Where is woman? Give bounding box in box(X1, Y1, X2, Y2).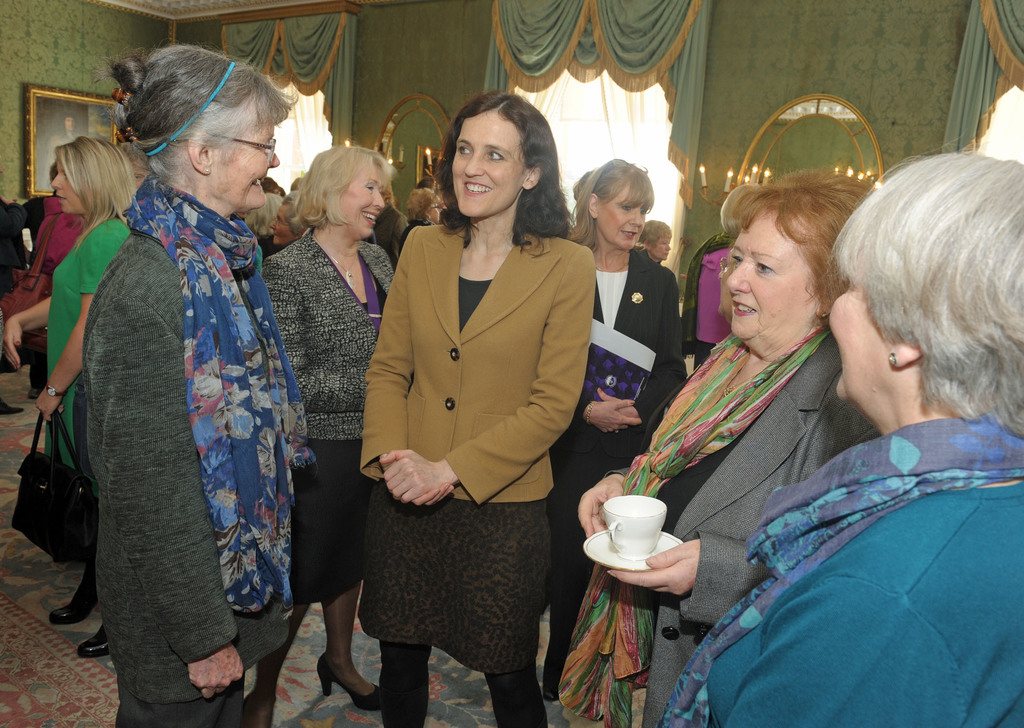
box(397, 189, 444, 251).
